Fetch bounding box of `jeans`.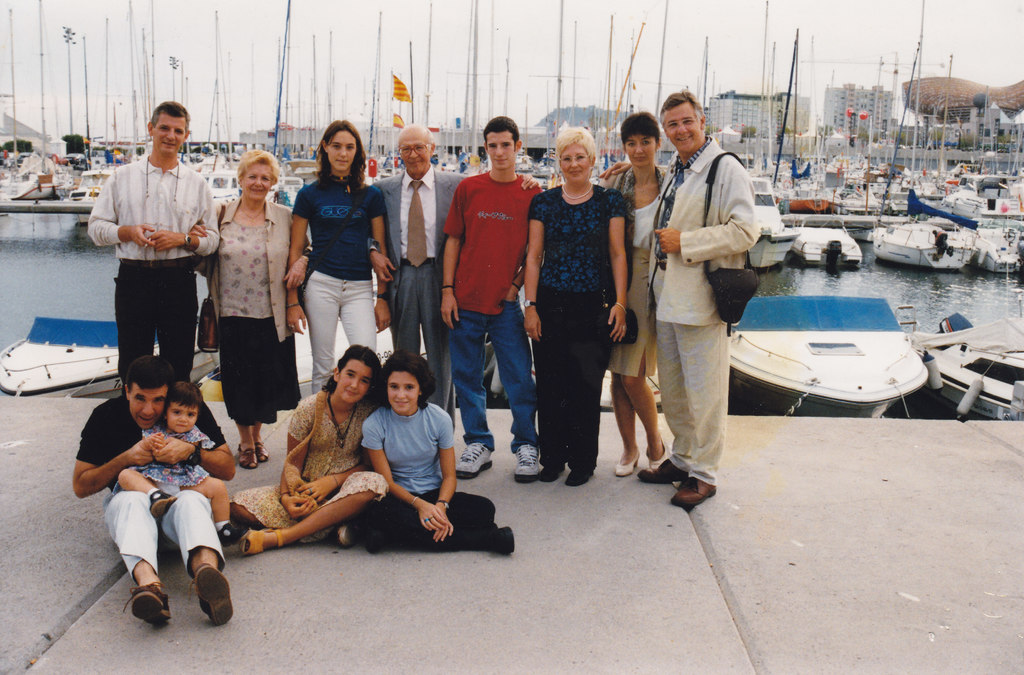
Bbox: Rect(536, 294, 608, 463).
